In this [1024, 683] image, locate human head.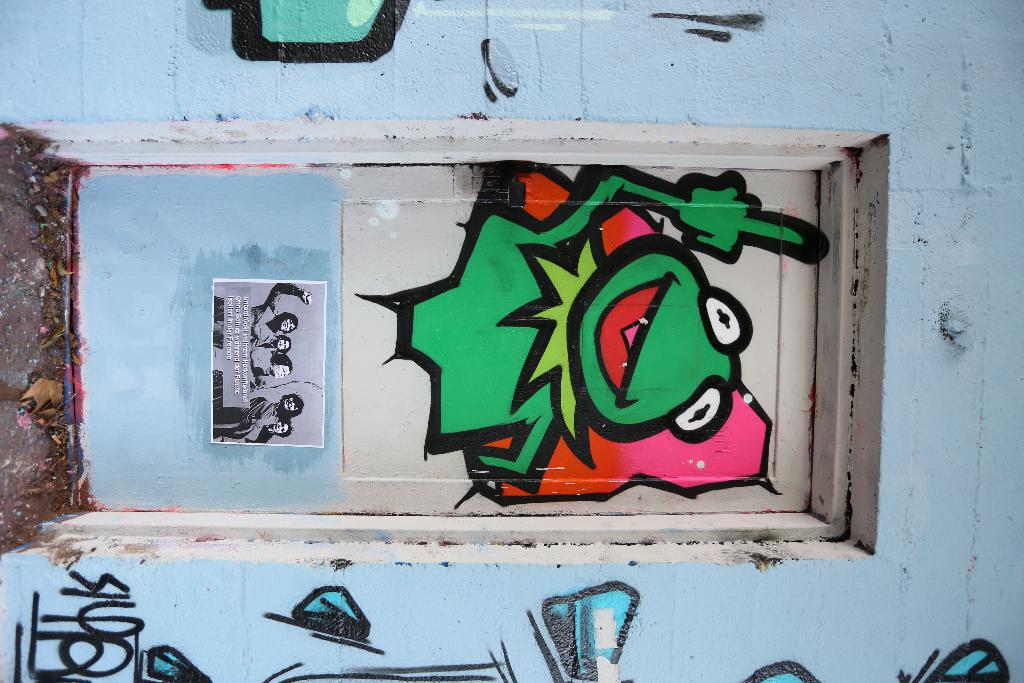
Bounding box: Rect(282, 395, 303, 418).
